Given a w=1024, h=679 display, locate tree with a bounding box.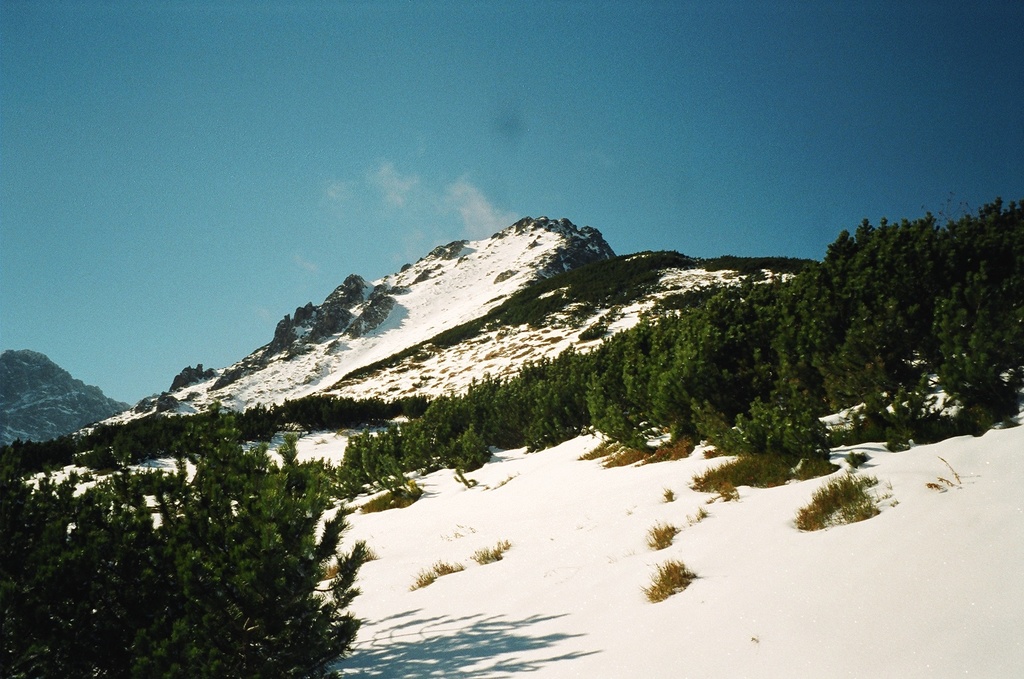
Located: detection(821, 223, 950, 418).
